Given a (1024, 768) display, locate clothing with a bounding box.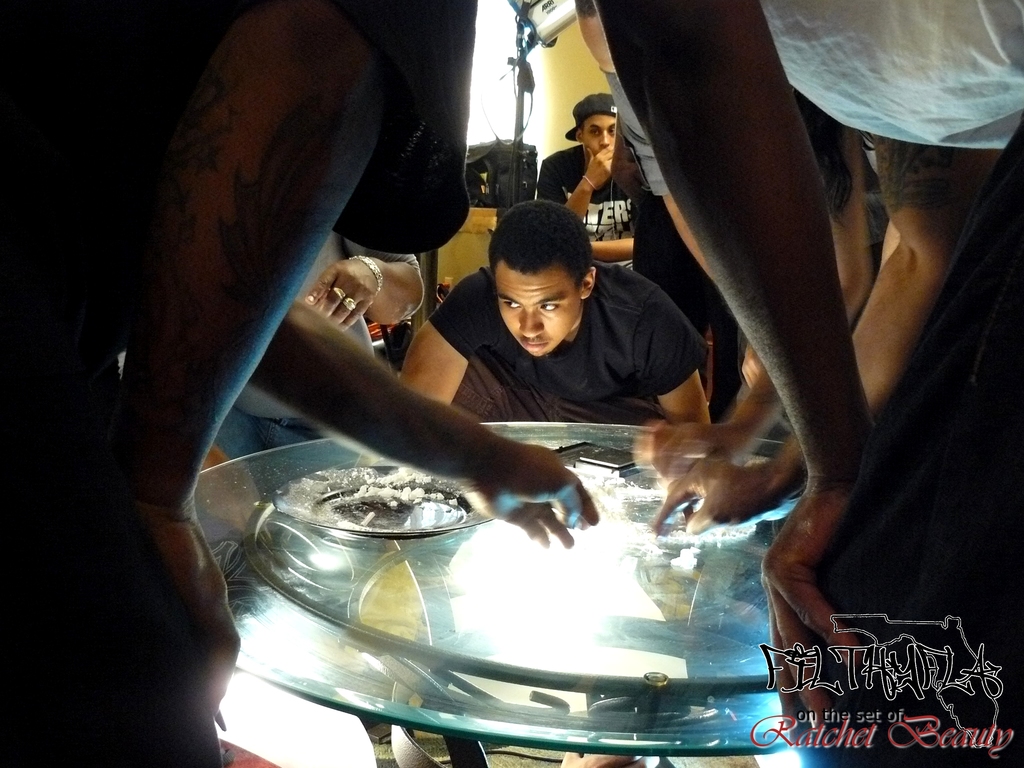
Located: {"x1": 205, "y1": 236, "x2": 416, "y2": 453}.
